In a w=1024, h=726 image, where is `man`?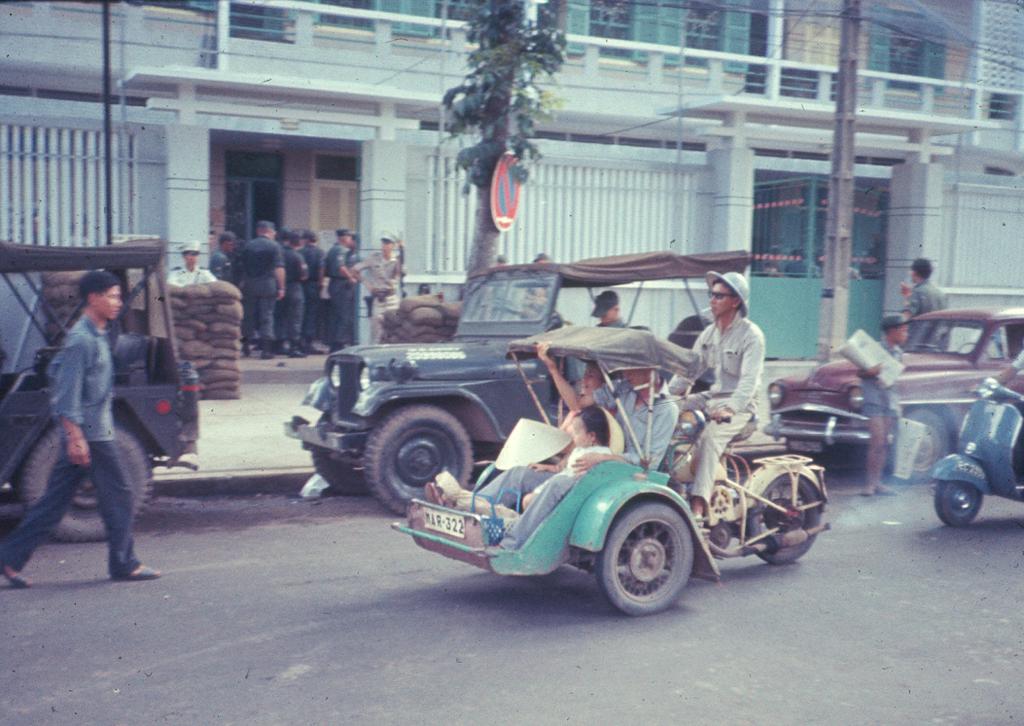
<region>489, 253, 515, 313</region>.
